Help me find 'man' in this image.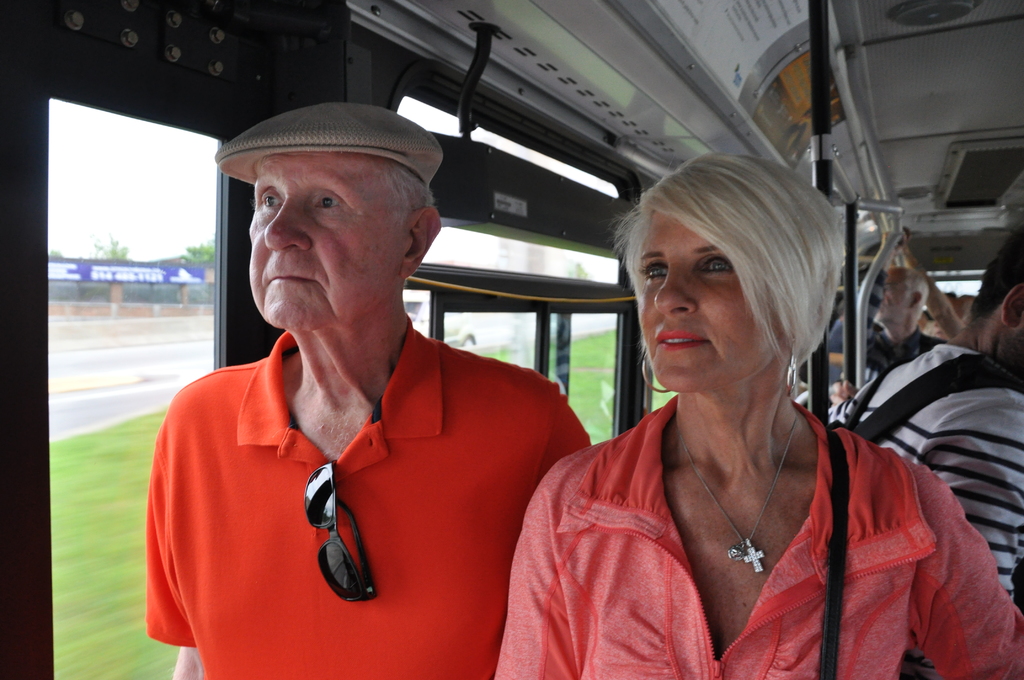
Found it: crop(824, 233, 1023, 679).
